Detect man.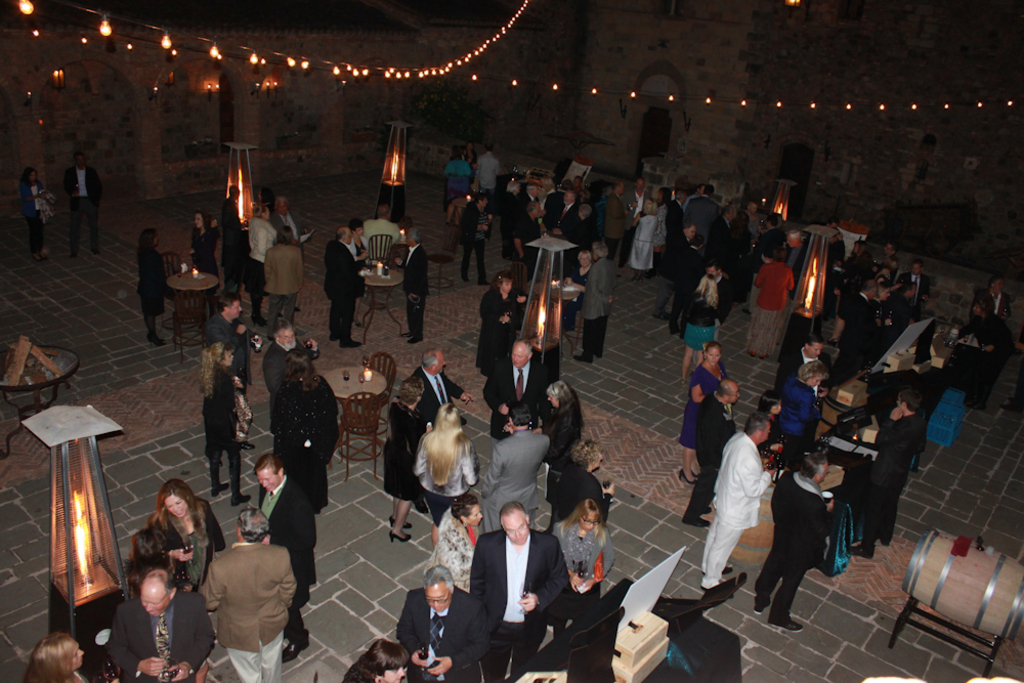
Detected at Rect(219, 182, 243, 292).
